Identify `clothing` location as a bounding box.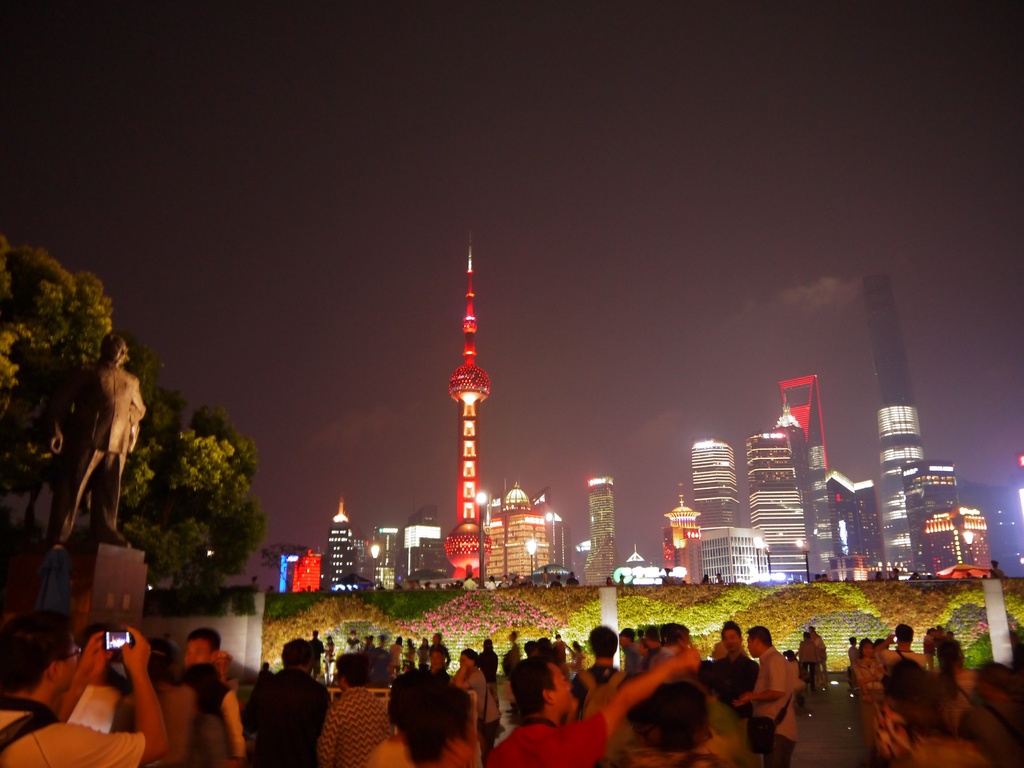
rect(318, 682, 387, 767).
